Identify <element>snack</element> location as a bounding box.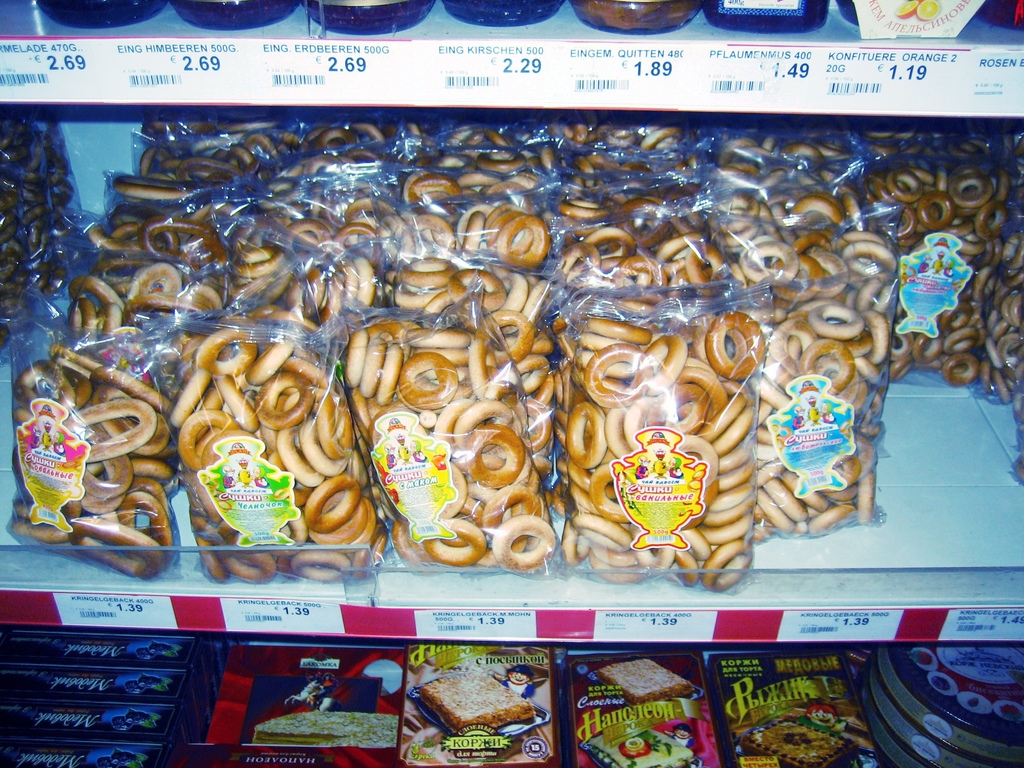
box=[255, 709, 398, 751].
